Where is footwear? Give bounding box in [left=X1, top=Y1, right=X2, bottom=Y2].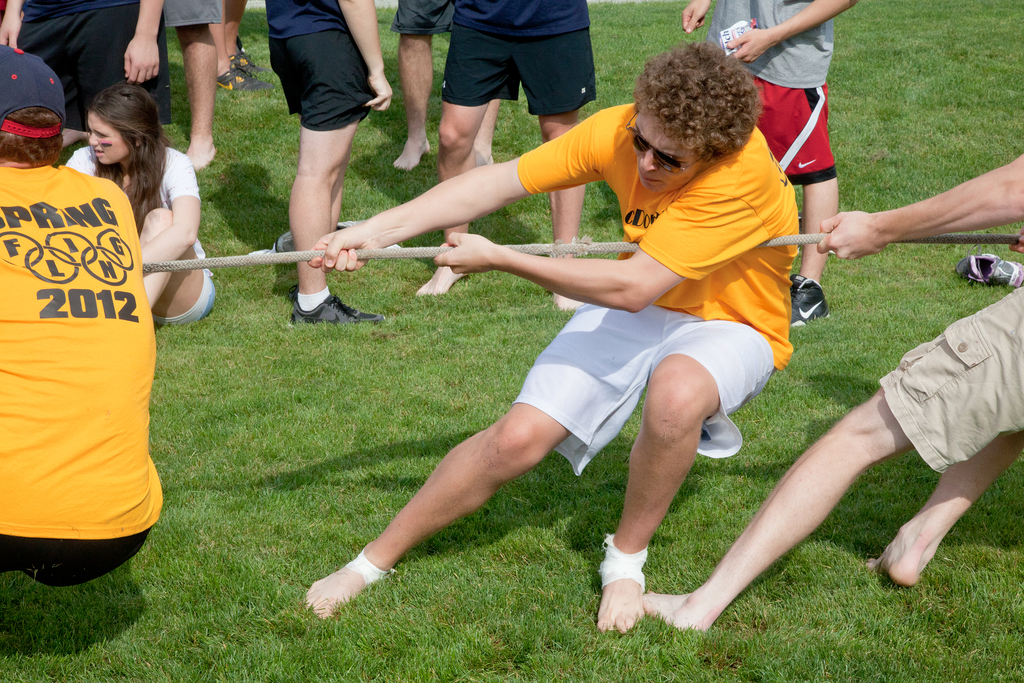
[left=228, top=51, right=276, bottom=83].
